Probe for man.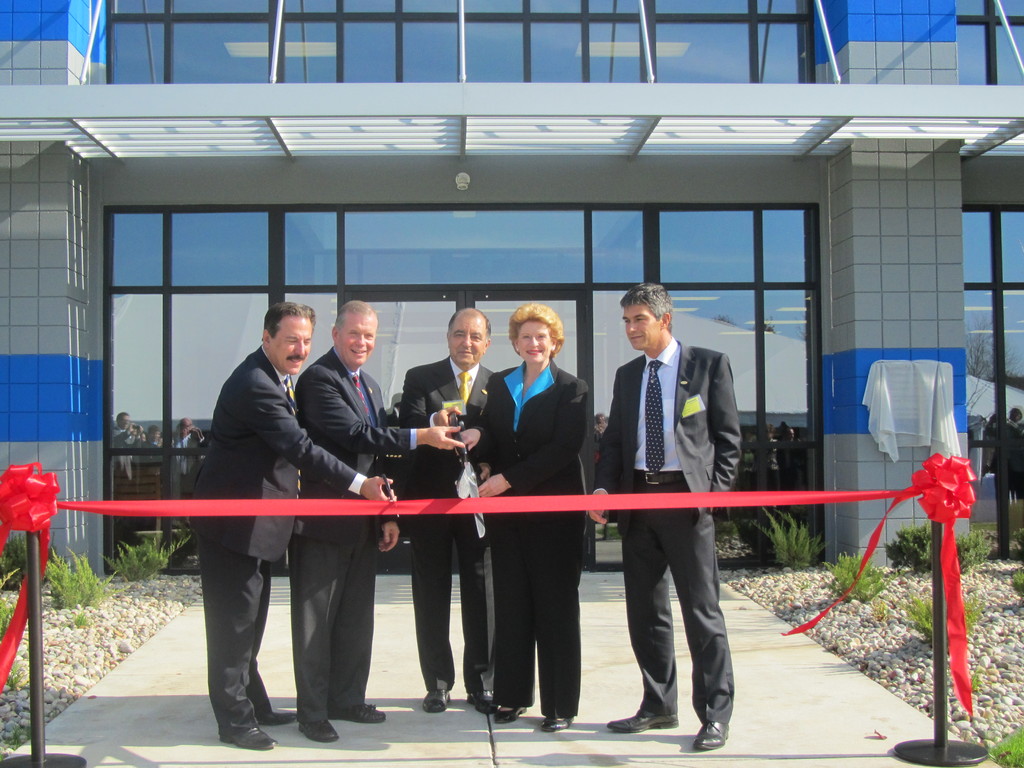
Probe result: [394,305,501,715].
